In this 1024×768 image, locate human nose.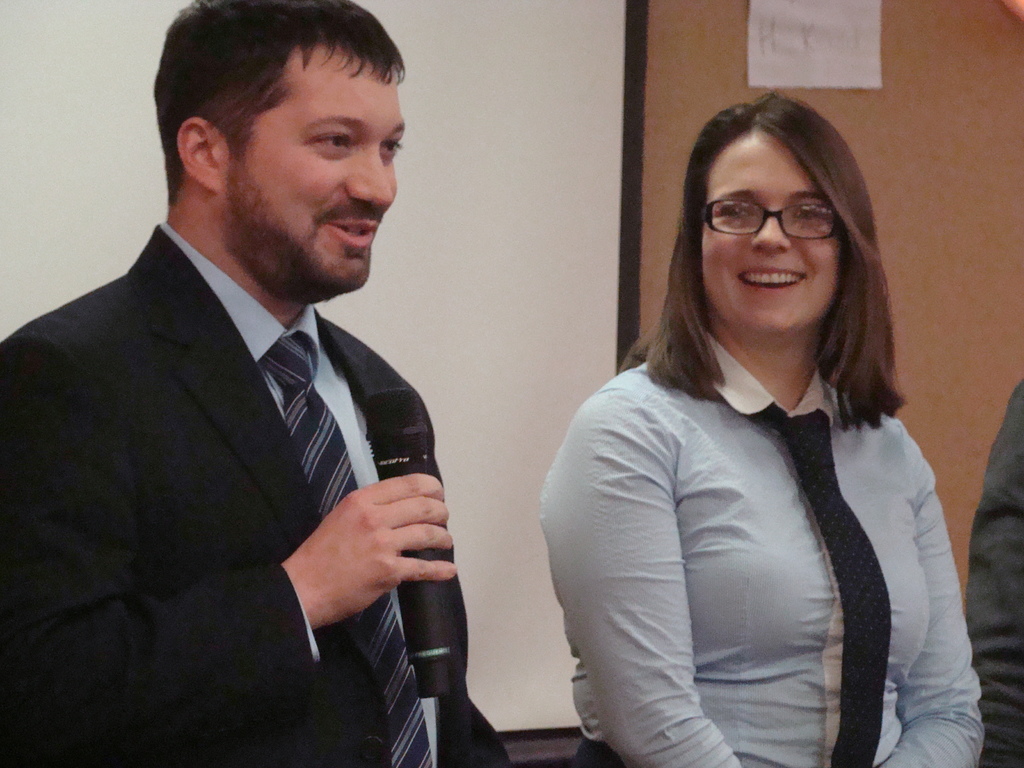
Bounding box: (345, 141, 392, 204).
